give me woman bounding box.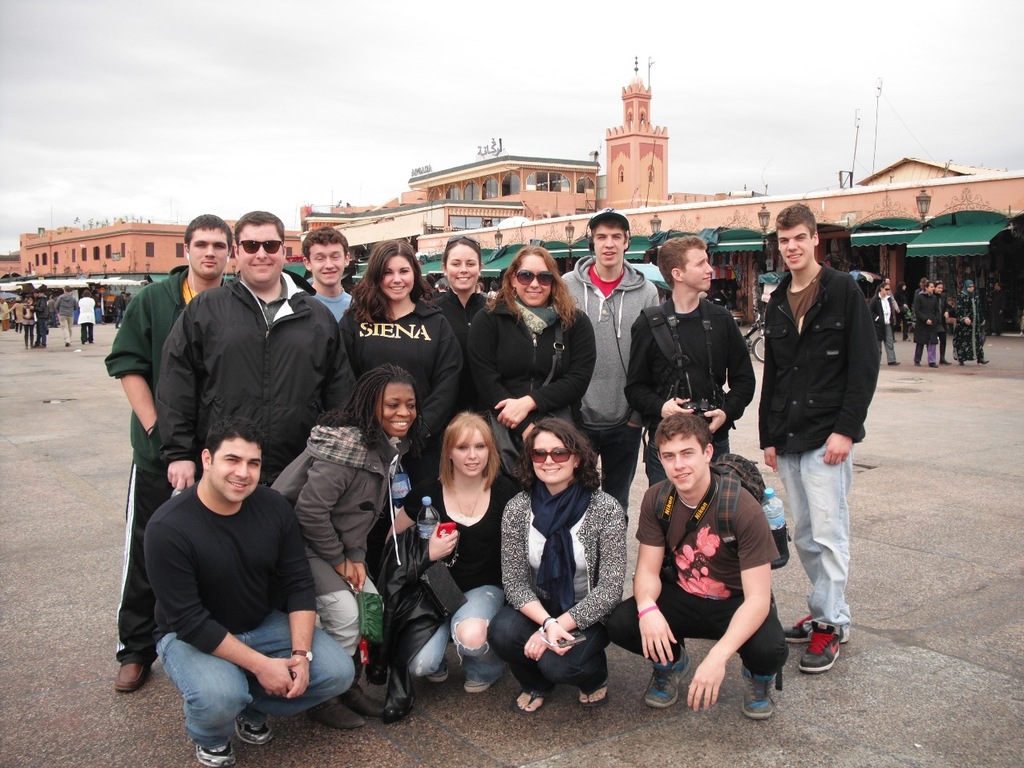
bbox(338, 234, 465, 495).
